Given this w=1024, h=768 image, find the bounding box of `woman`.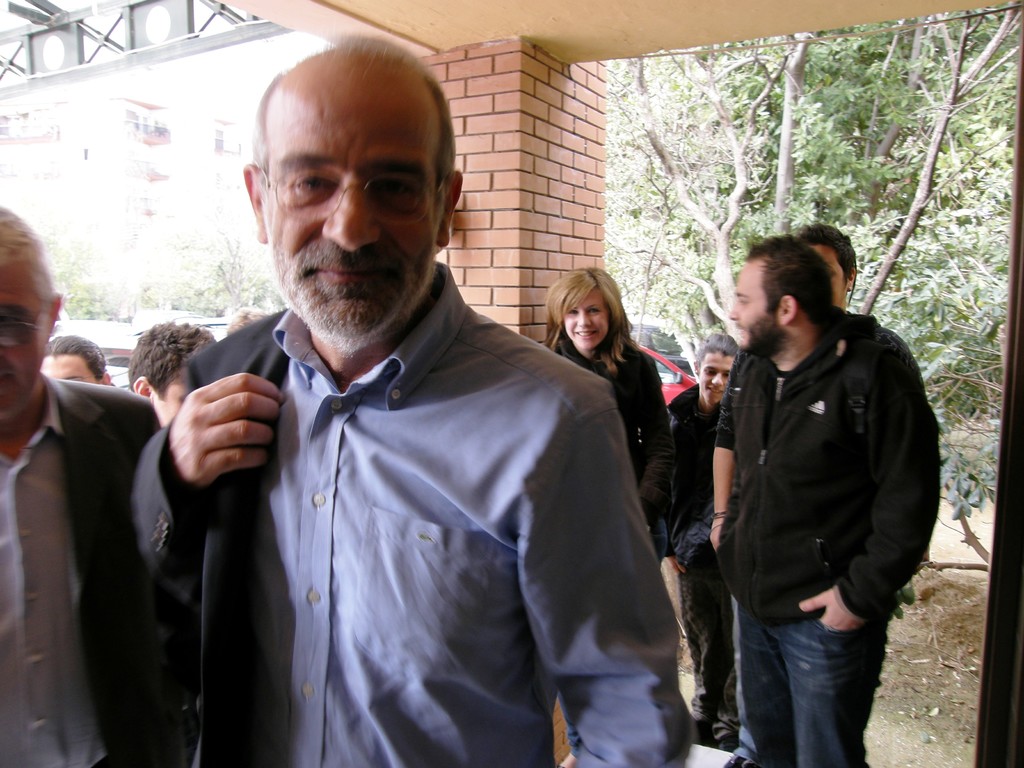
(left=659, top=336, right=740, bottom=753).
